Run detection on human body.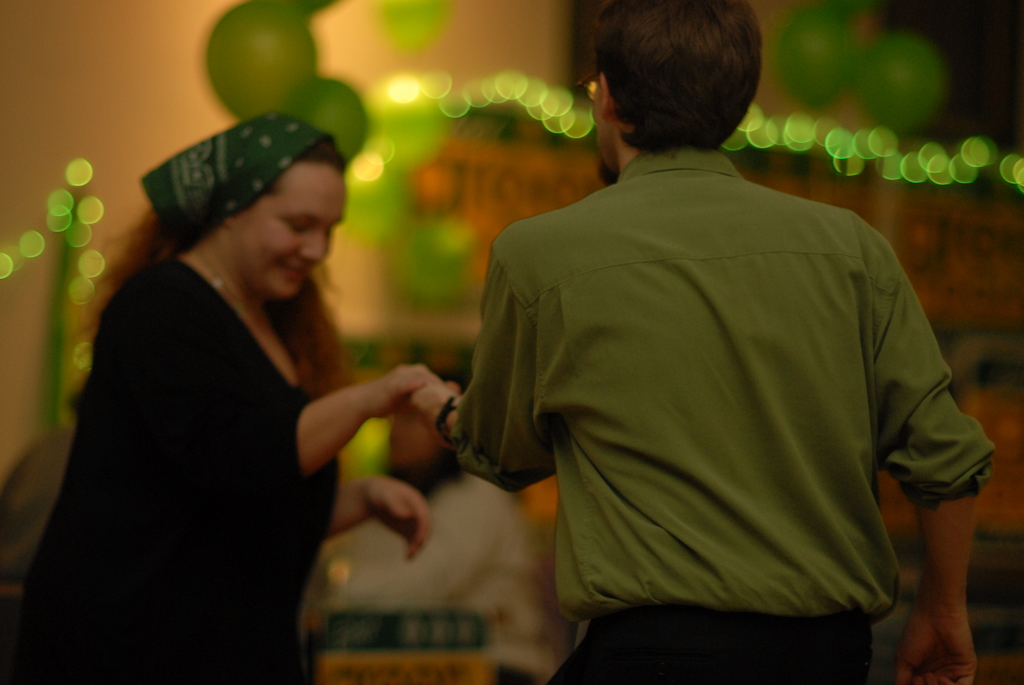
Result: {"left": 406, "top": 145, "right": 994, "bottom": 684}.
